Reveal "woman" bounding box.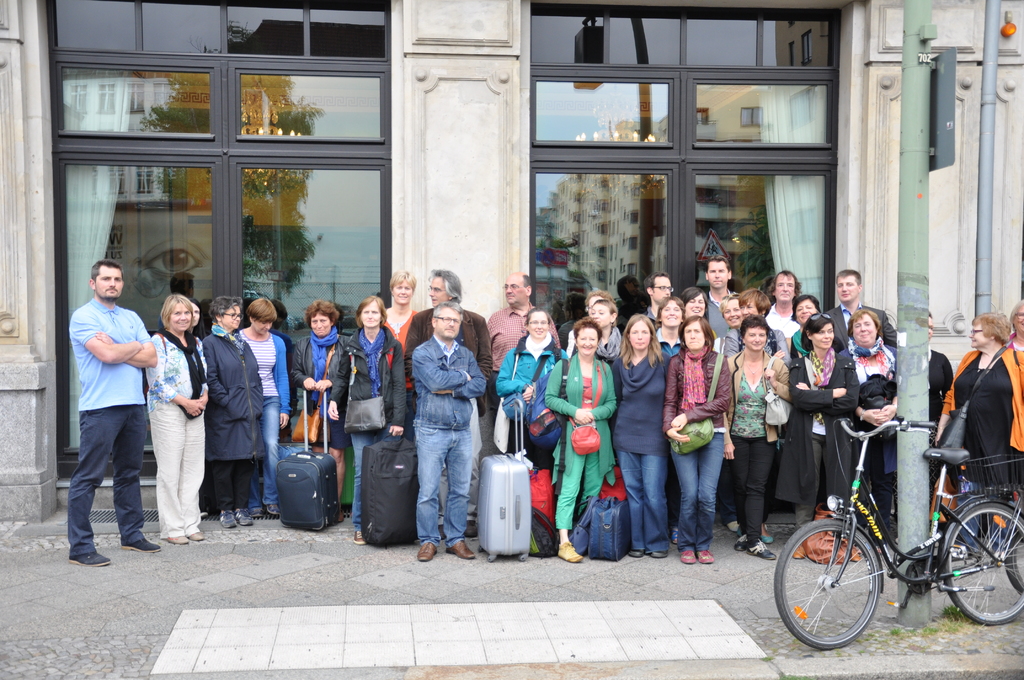
Revealed: bbox(326, 295, 408, 541).
